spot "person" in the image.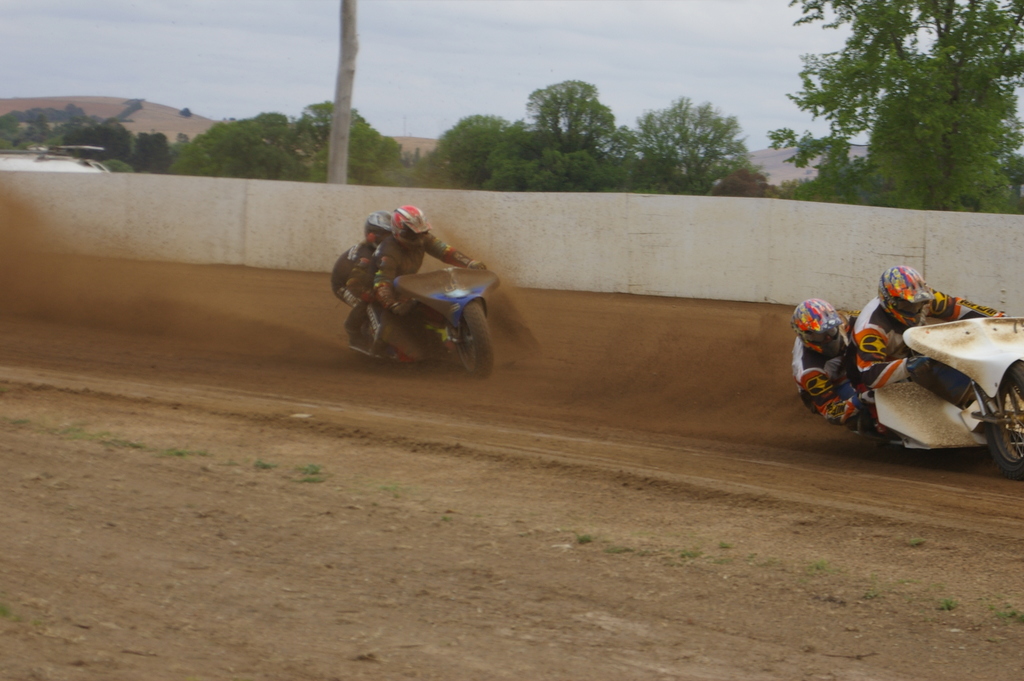
"person" found at 371 205 488 349.
